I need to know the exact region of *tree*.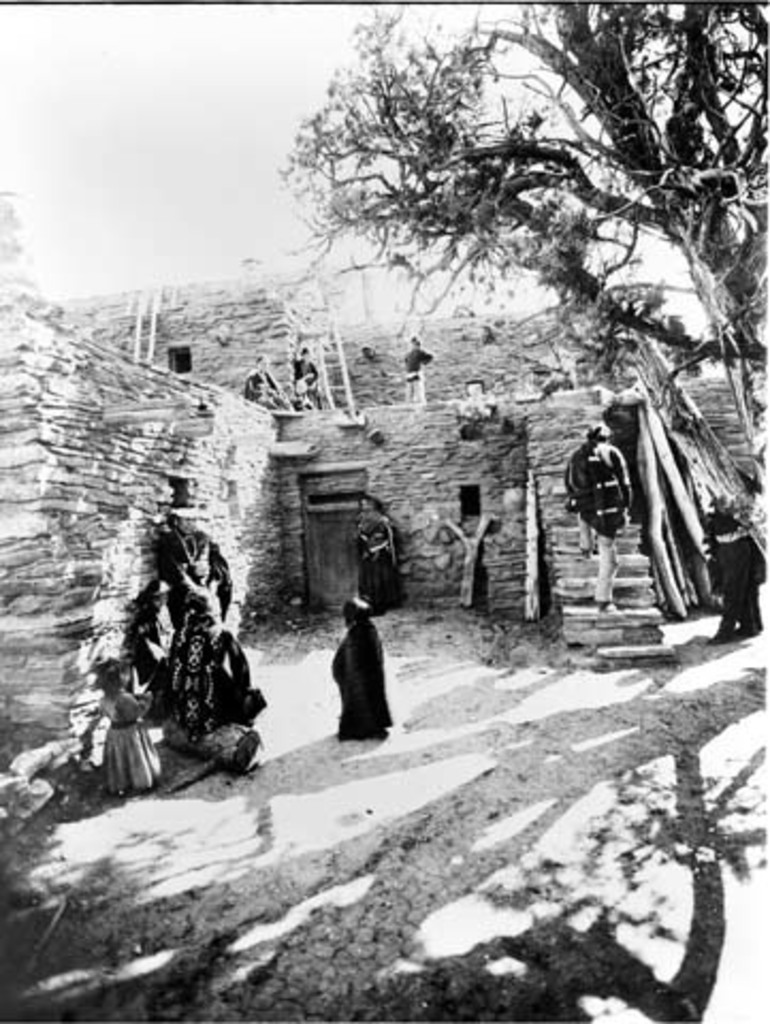
Region: box=[279, 2, 768, 518].
